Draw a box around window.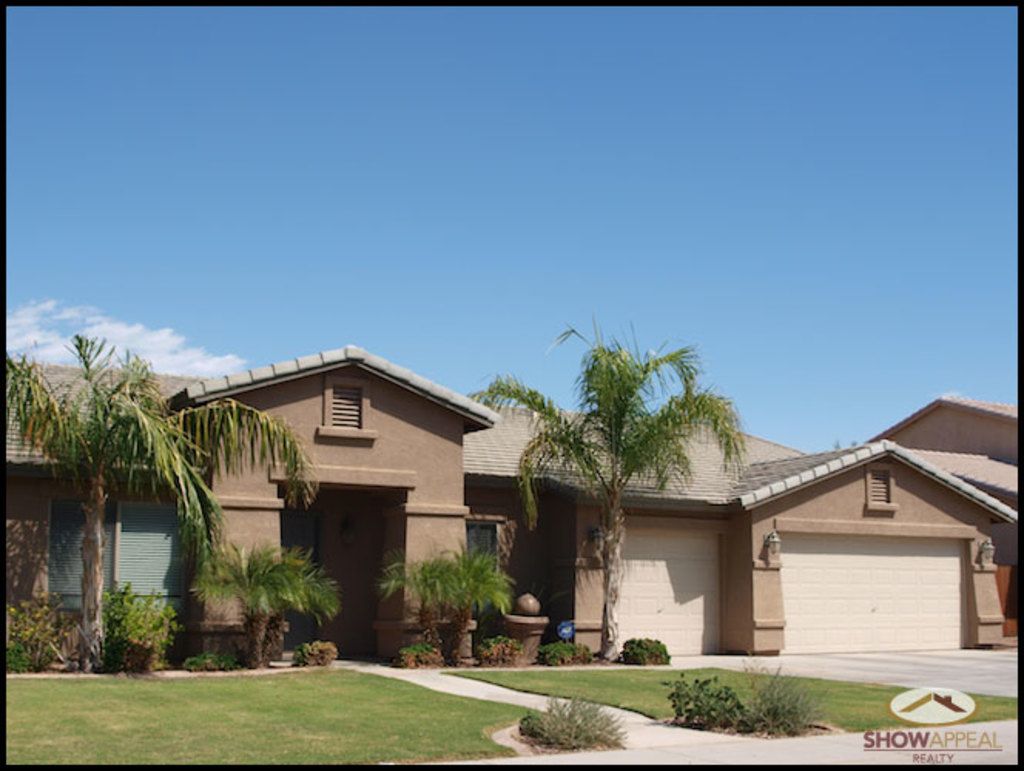
<region>867, 461, 899, 509</region>.
